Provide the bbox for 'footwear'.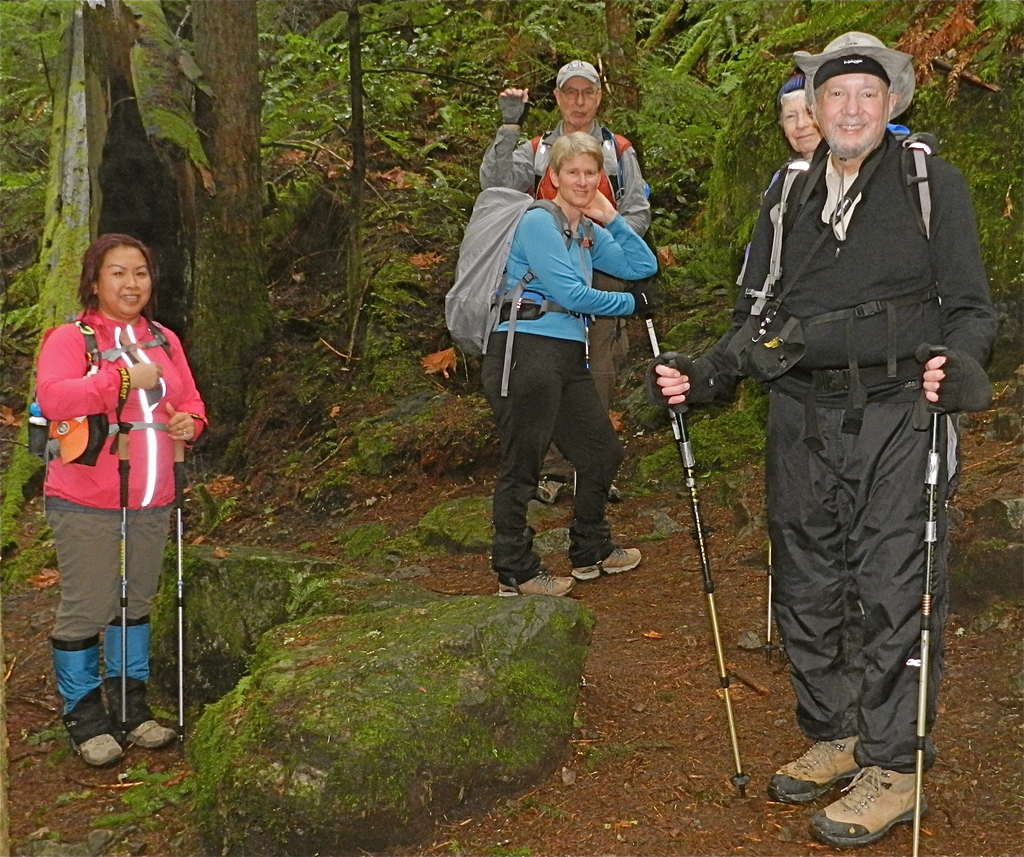
x1=565, y1=543, x2=644, y2=578.
